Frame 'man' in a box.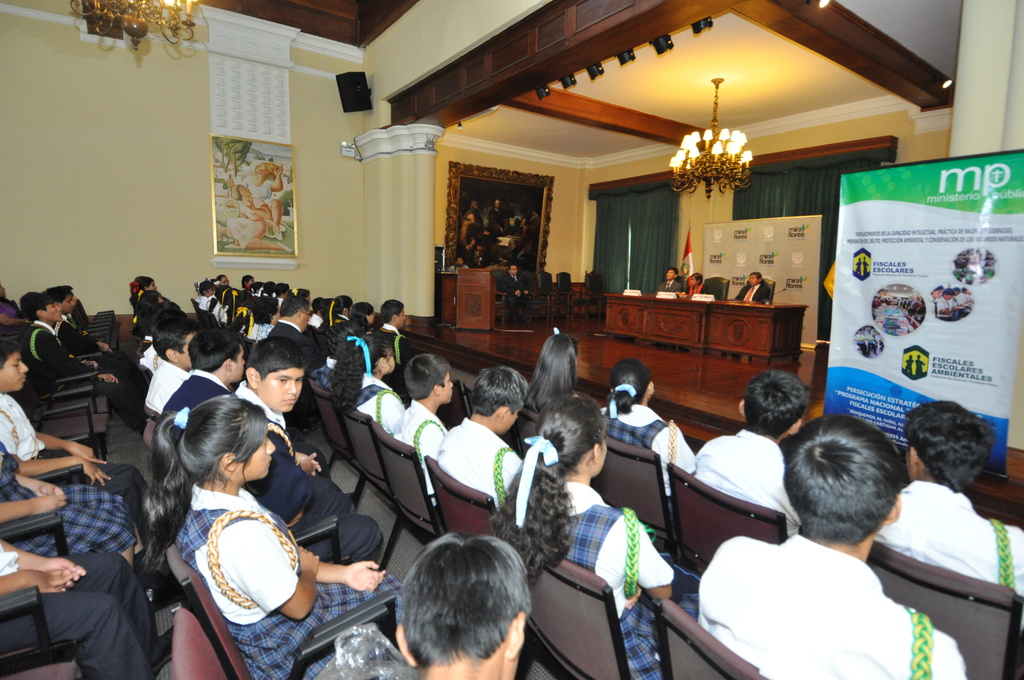
(left=457, top=215, right=486, bottom=248).
